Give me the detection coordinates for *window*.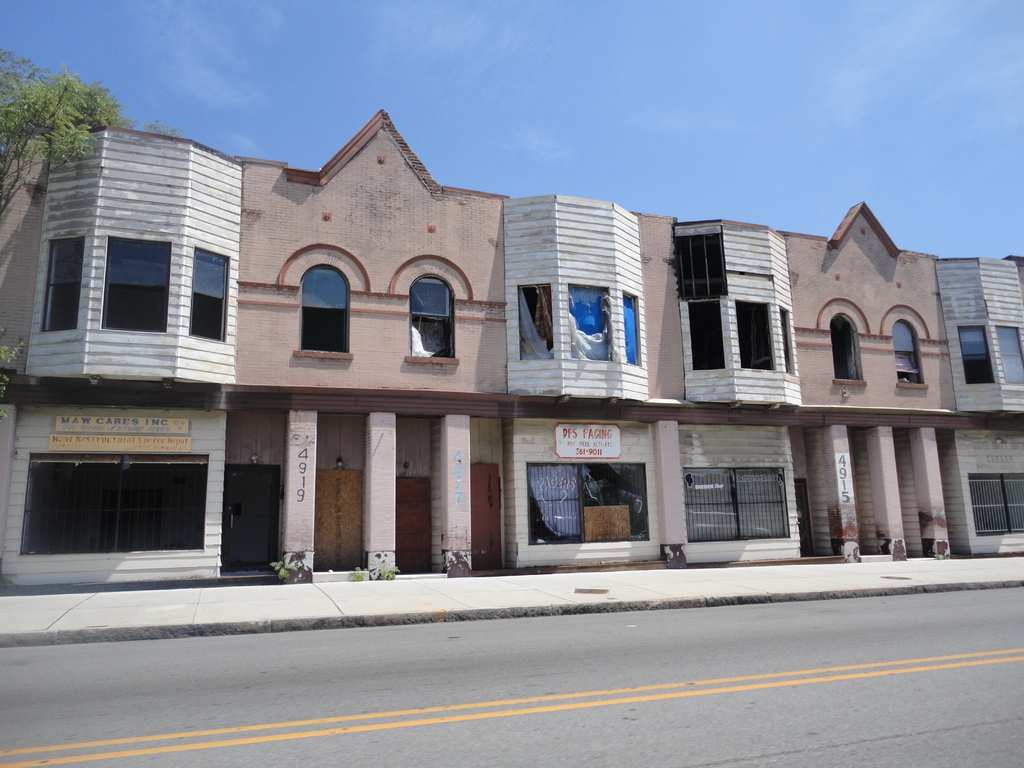
crop(735, 304, 776, 372).
